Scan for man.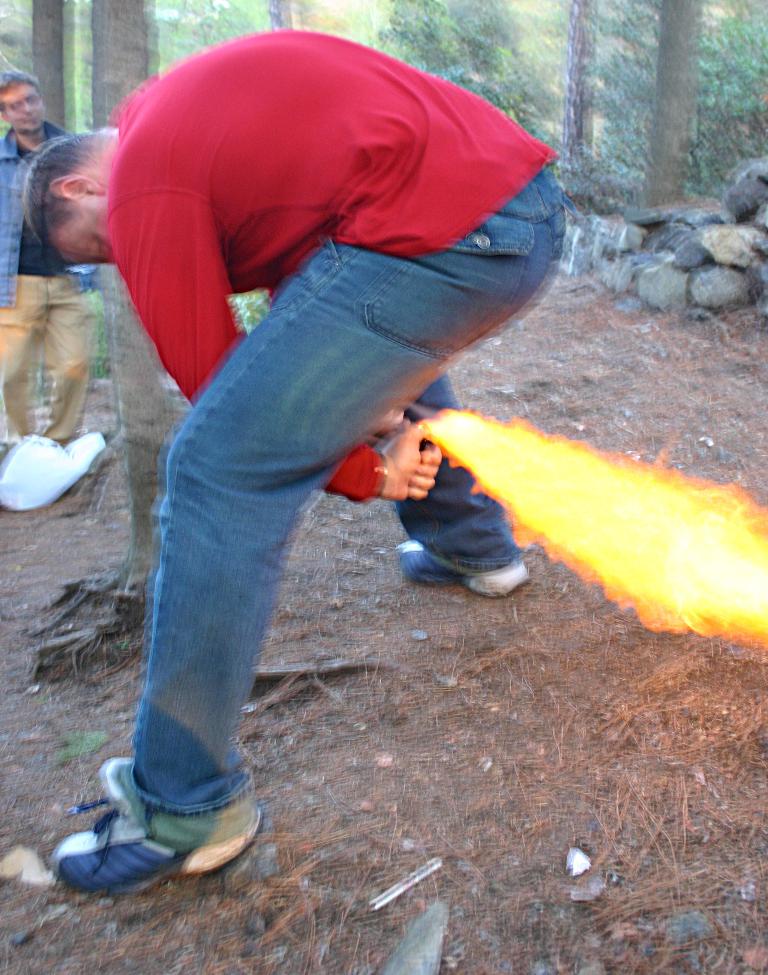
Scan result: l=10, t=27, r=577, b=901.
